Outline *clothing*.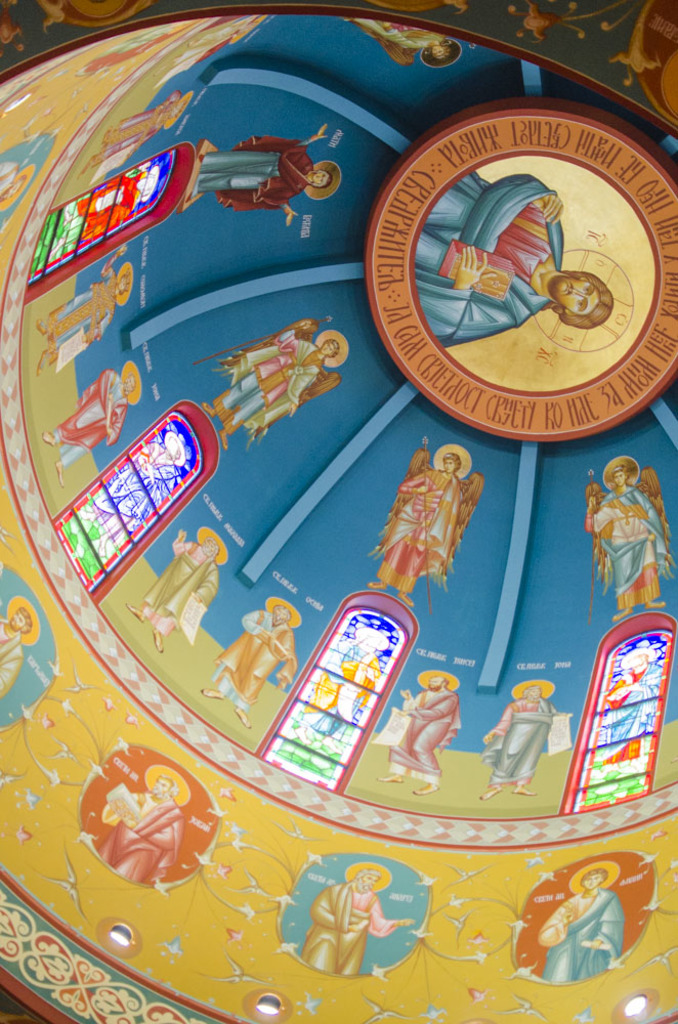
Outline: 303 892 373 986.
